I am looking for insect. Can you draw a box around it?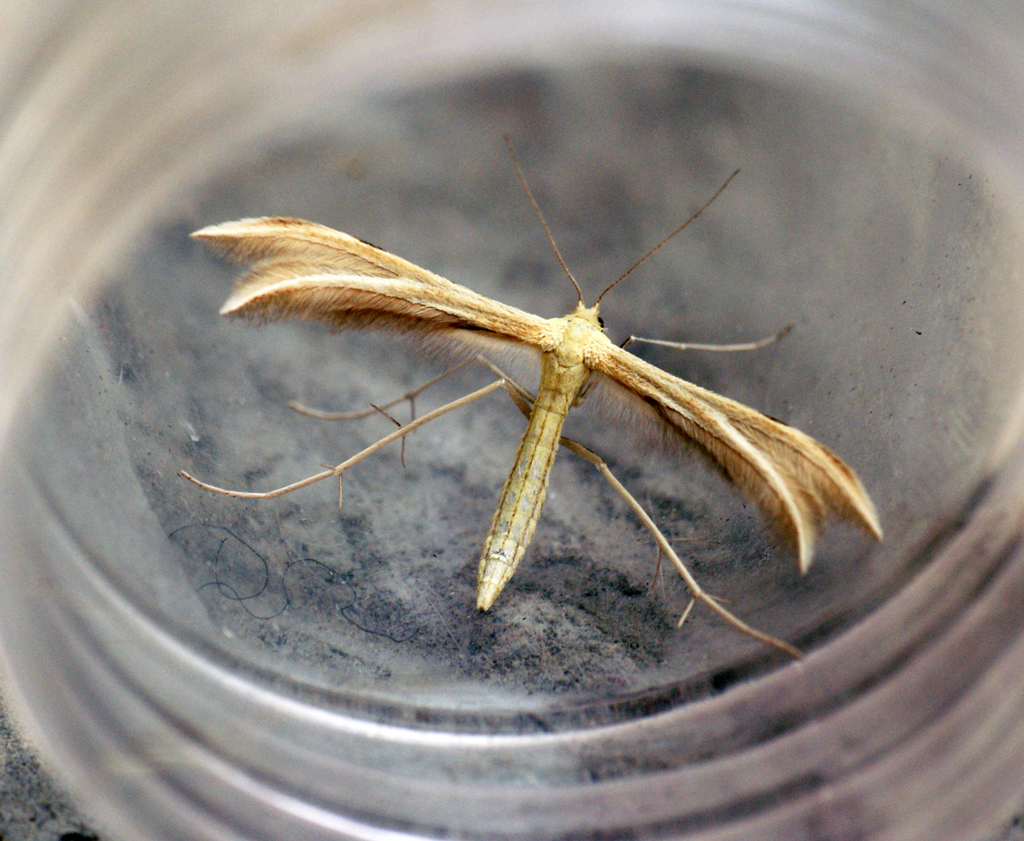
Sure, the bounding box is left=176, top=128, right=885, bottom=662.
